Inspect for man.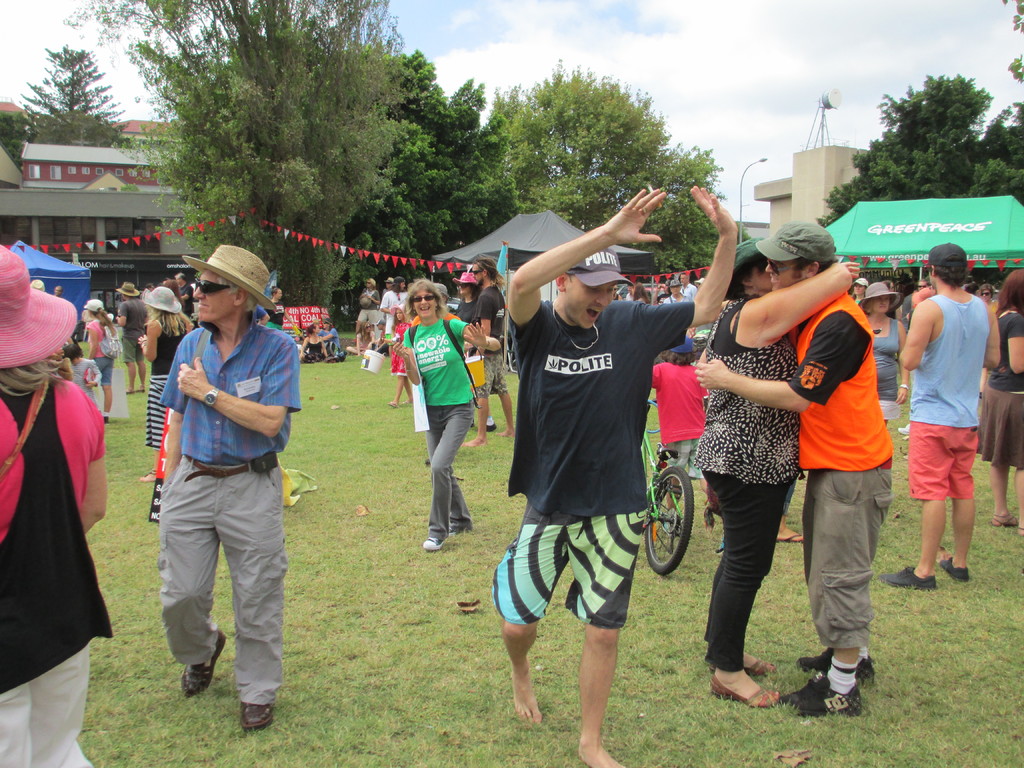
Inspection: bbox(131, 238, 302, 730).
